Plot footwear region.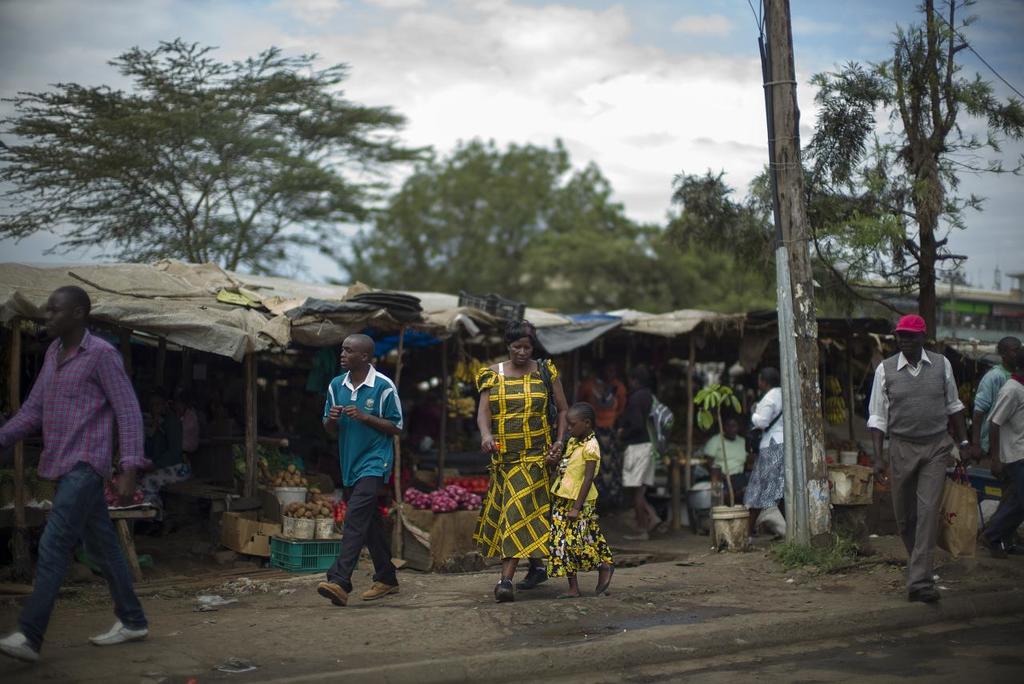
Plotted at x1=906 y1=583 x2=944 y2=602.
